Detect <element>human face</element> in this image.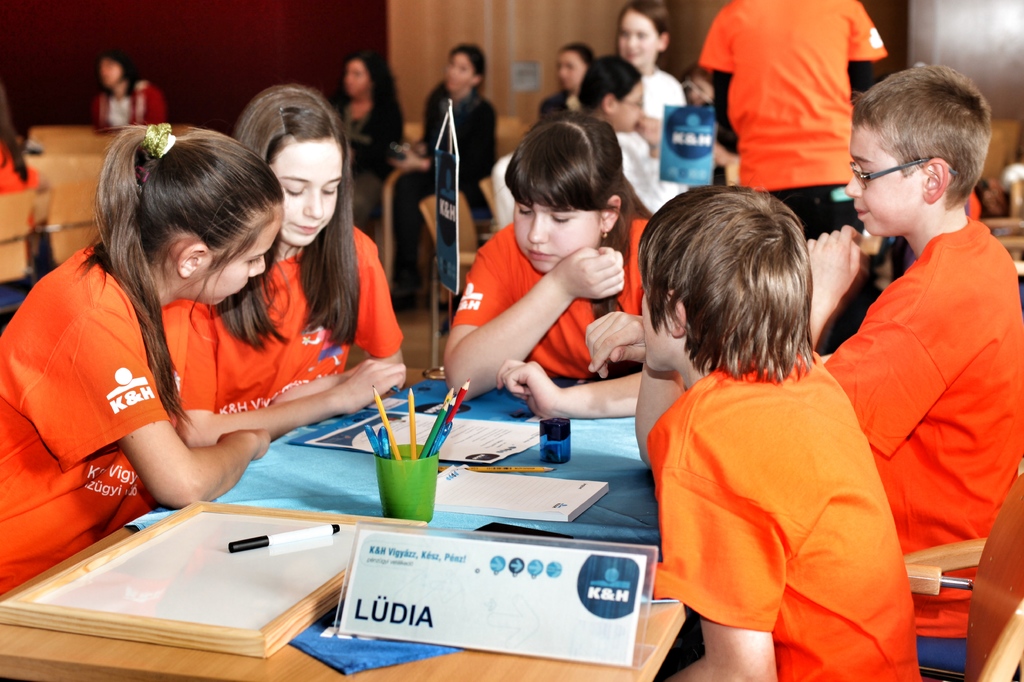
Detection: [left=553, top=47, right=586, bottom=90].
